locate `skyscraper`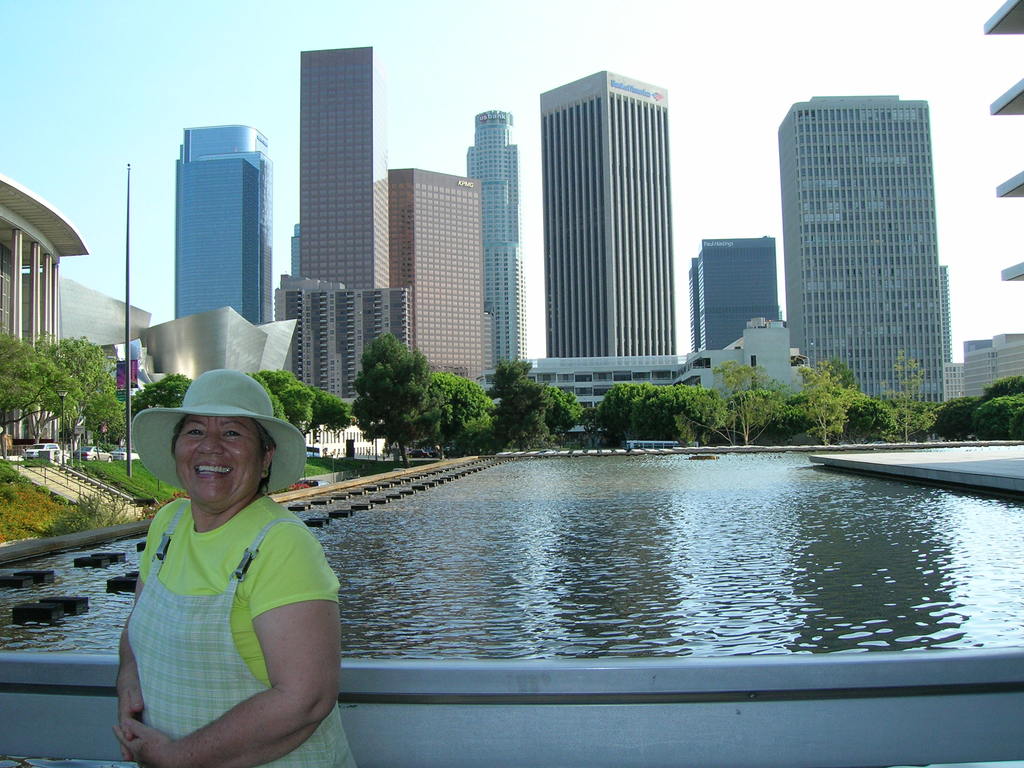
detection(387, 168, 484, 385)
